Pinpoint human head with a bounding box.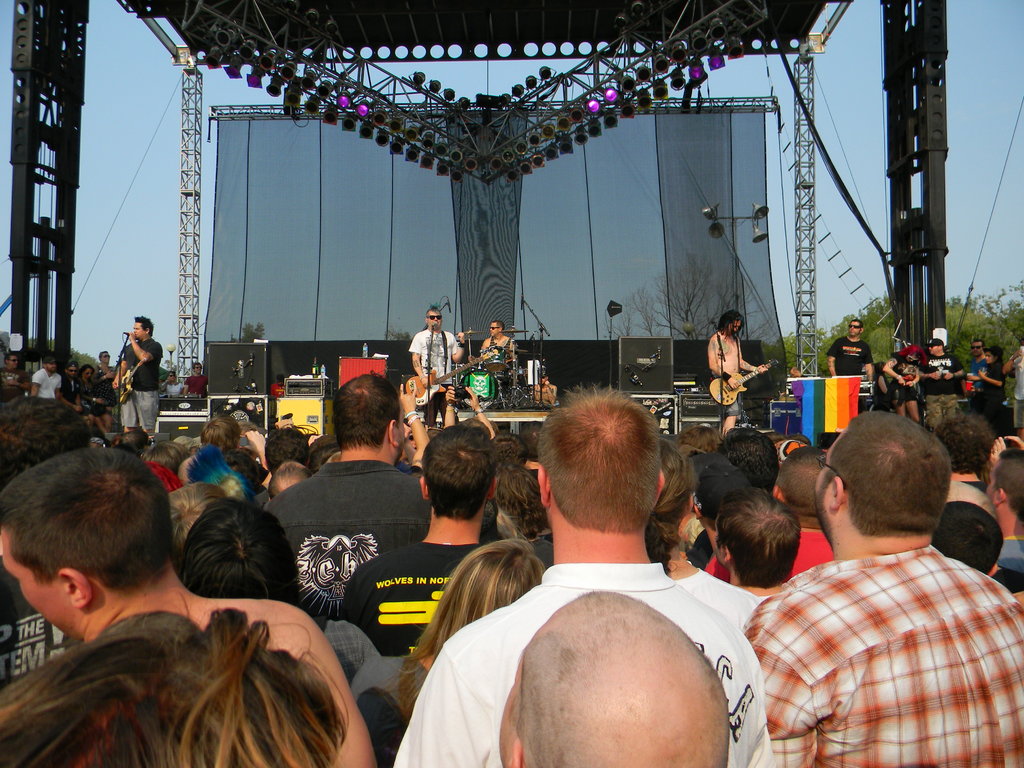
BBox(168, 484, 224, 541).
